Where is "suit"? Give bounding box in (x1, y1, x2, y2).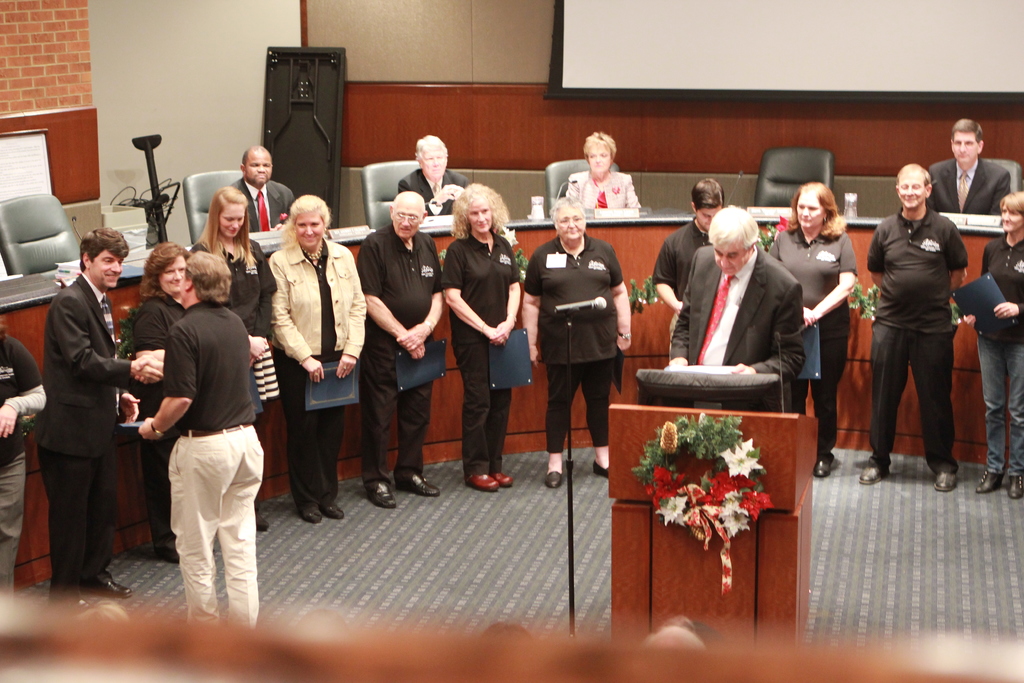
(398, 168, 470, 216).
